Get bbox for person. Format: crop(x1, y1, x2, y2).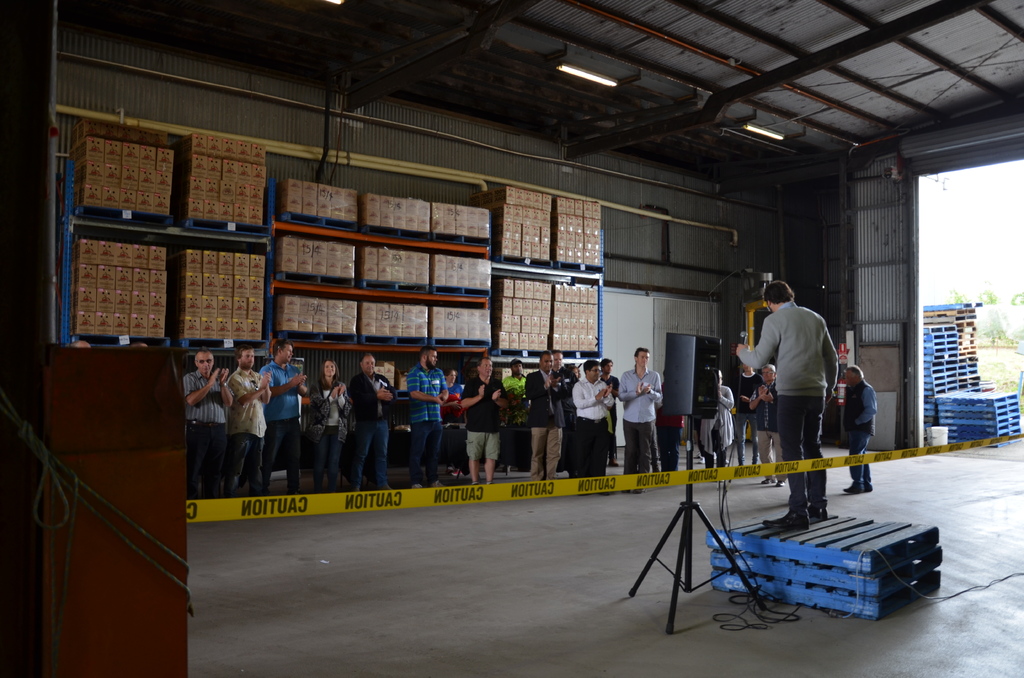
crop(255, 340, 312, 494).
